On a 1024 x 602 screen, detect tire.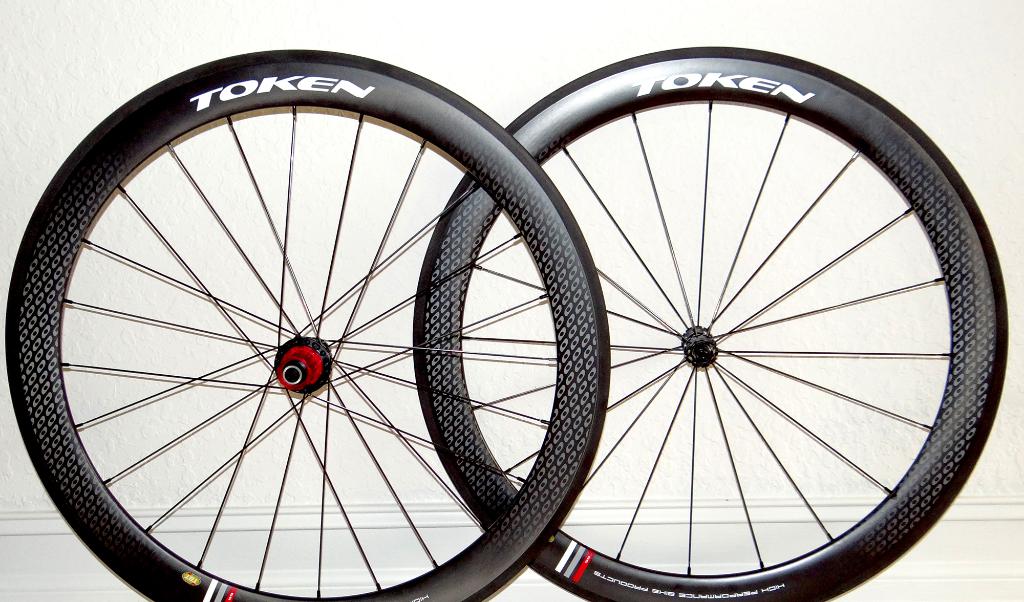
box=[5, 47, 604, 601].
